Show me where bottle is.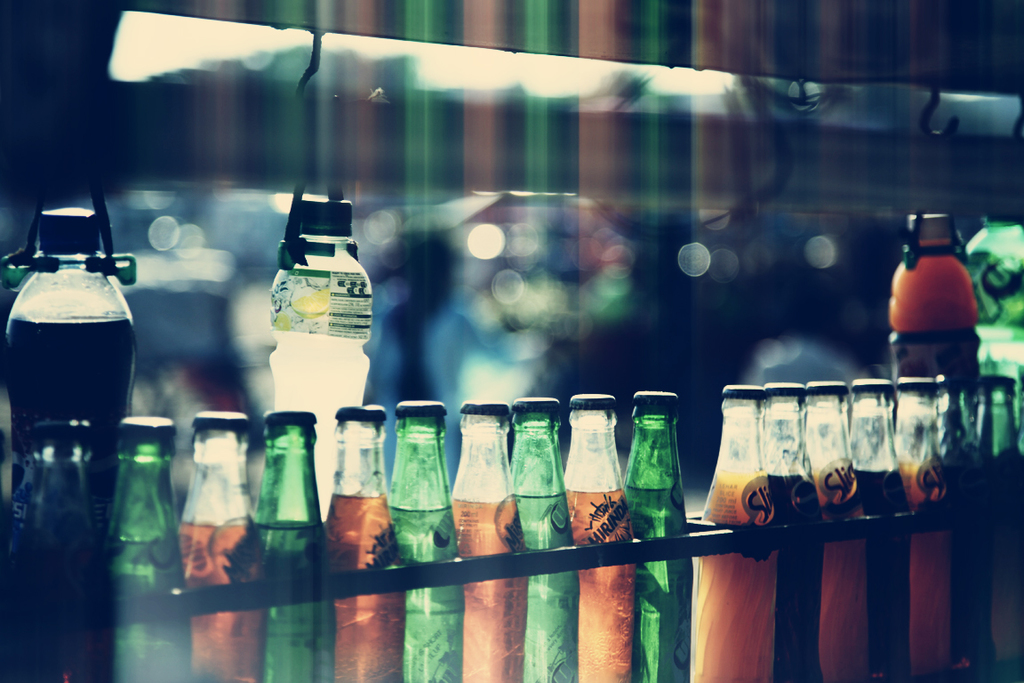
bottle is at locate(893, 374, 965, 682).
